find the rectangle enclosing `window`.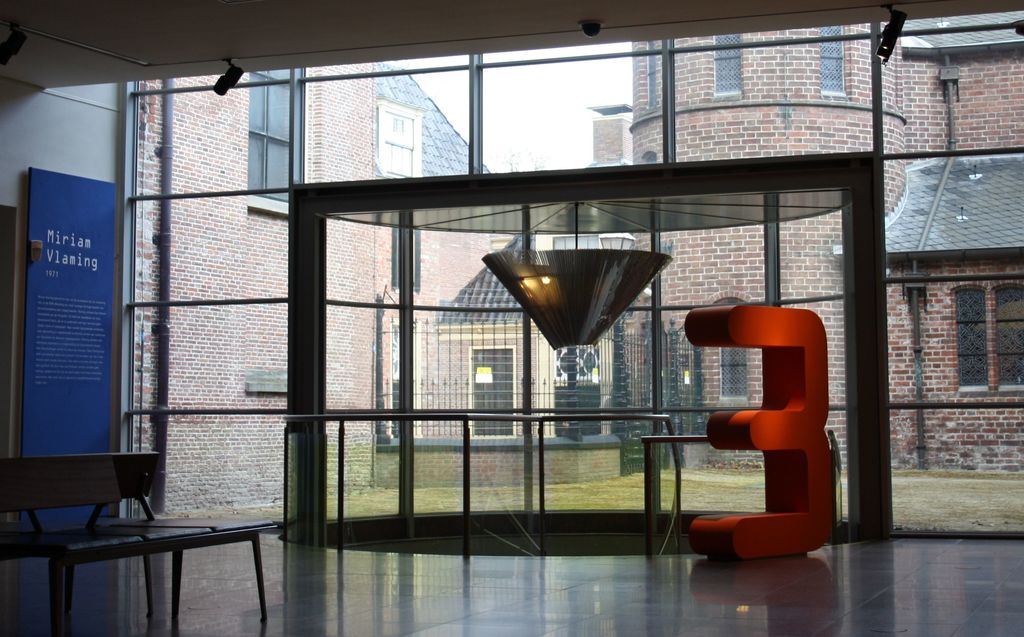
x1=946, y1=286, x2=1022, y2=398.
